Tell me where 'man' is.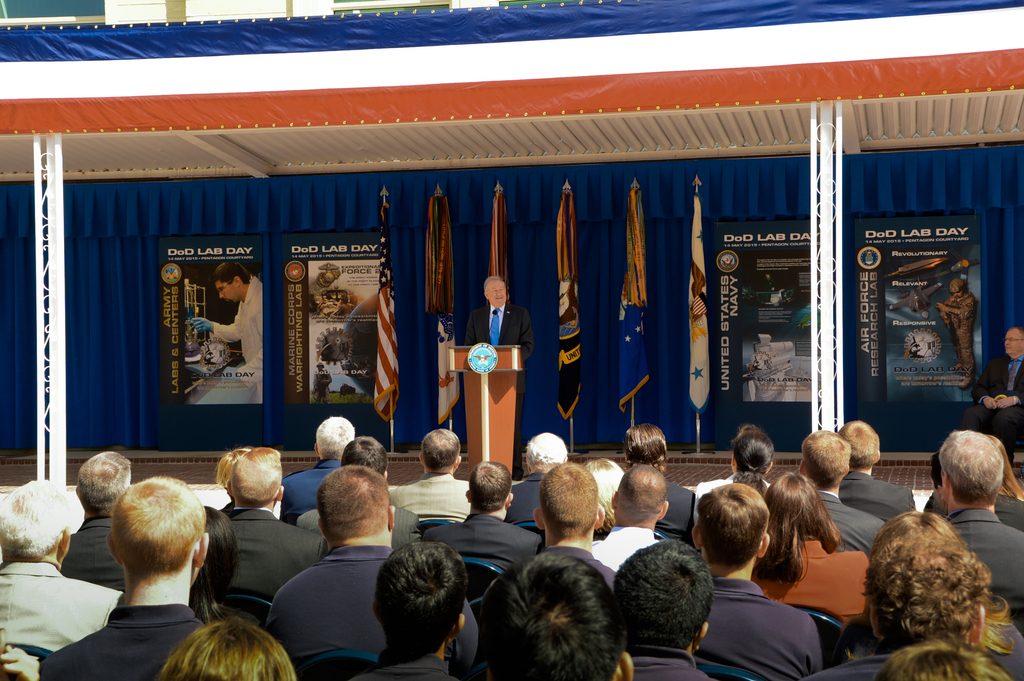
'man' is at region(353, 547, 465, 680).
